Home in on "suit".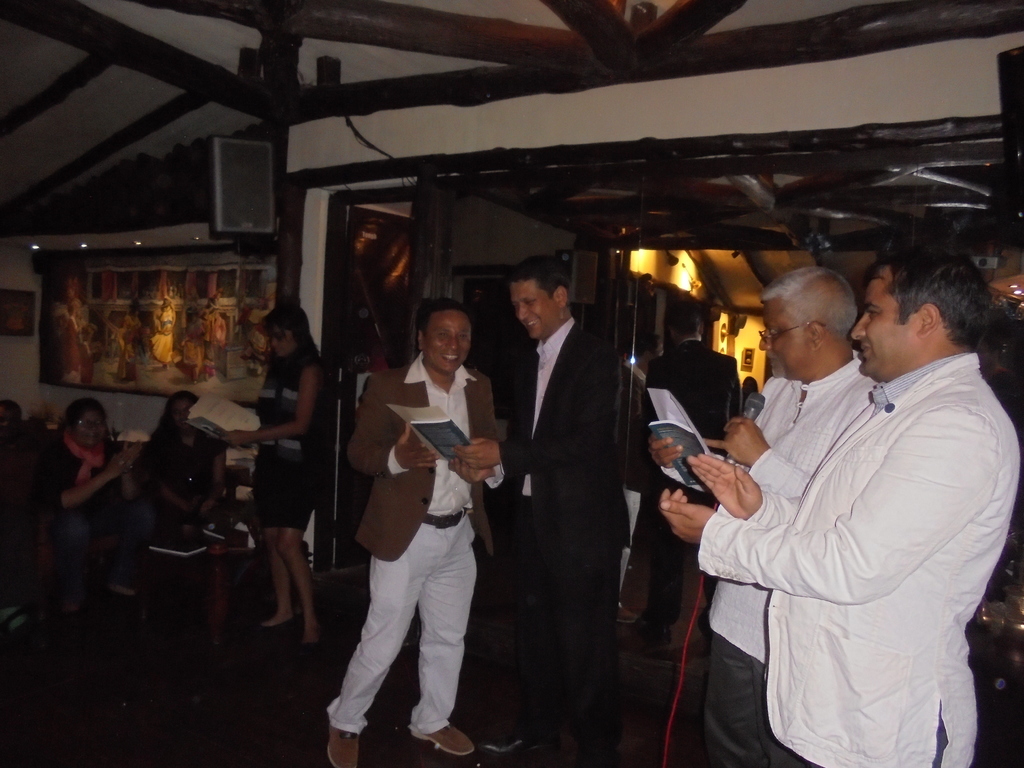
Homed in at <region>699, 359, 1021, 767</region>.
